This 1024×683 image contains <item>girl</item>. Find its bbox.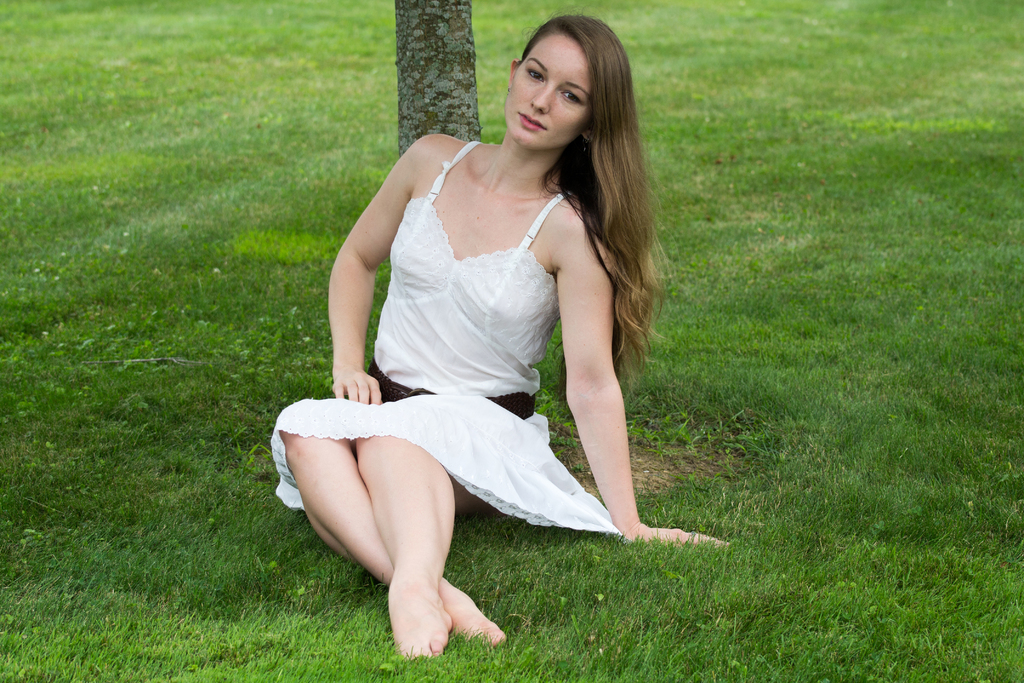
l=269, t=4, r=729, b=659.
